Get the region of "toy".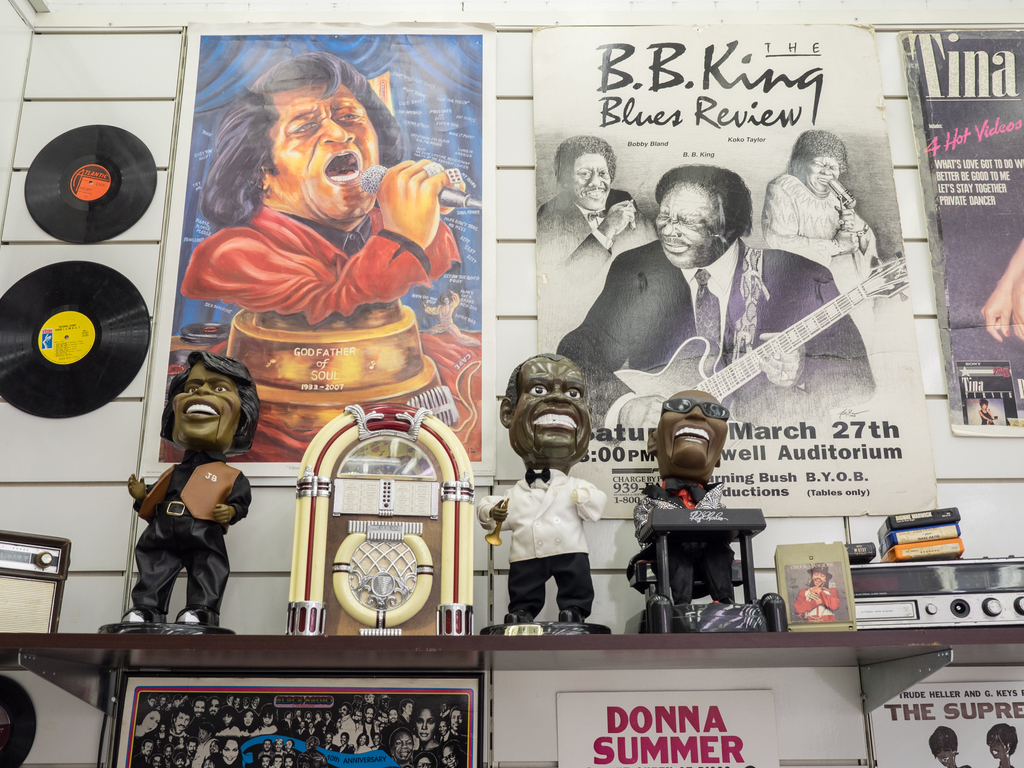
region(285, 399, 474, 639).
